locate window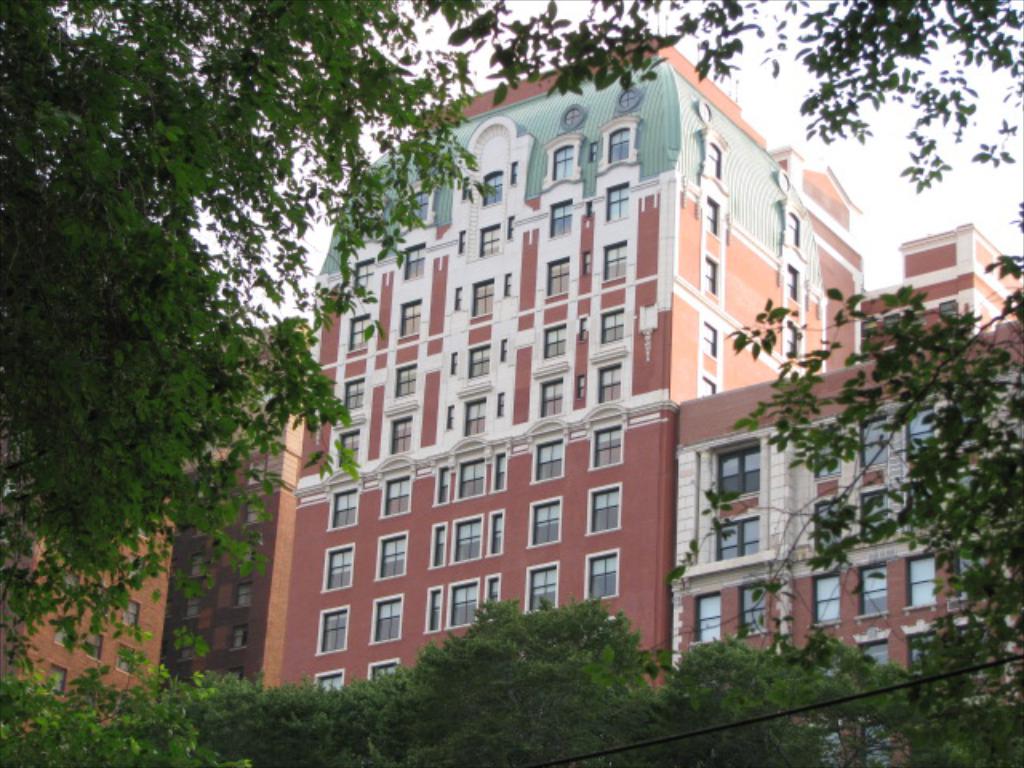
bbox=(454, 584, 474, 622)
